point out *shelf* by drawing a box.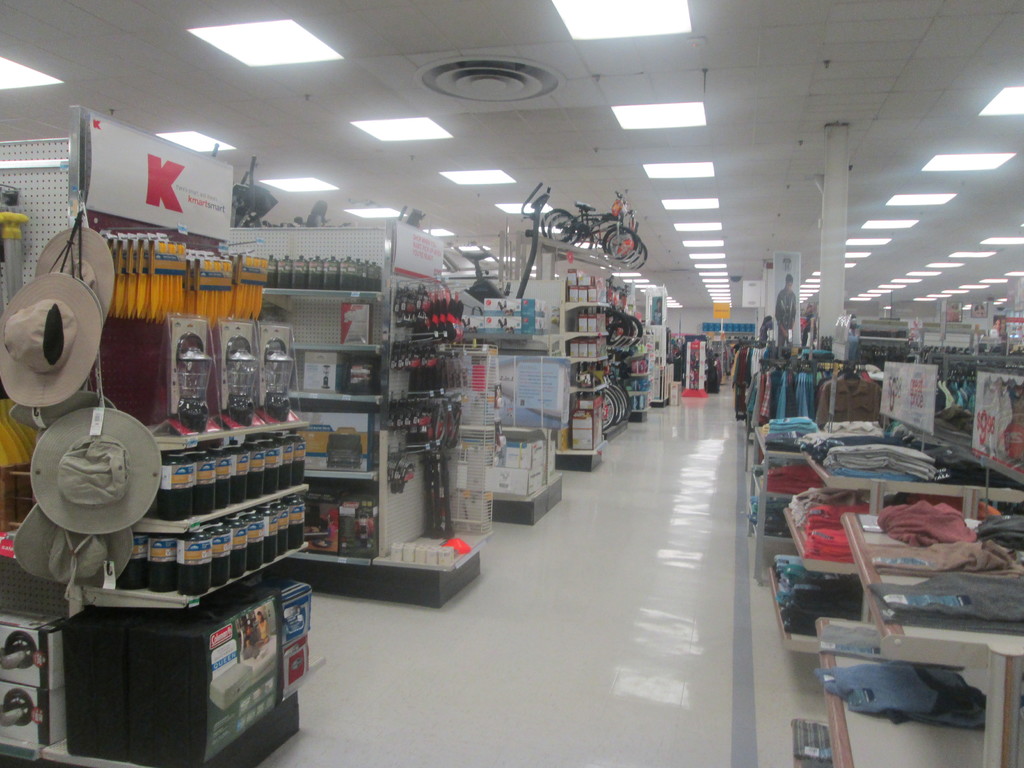
(left=82, top=513, right=314, bottom=599).
